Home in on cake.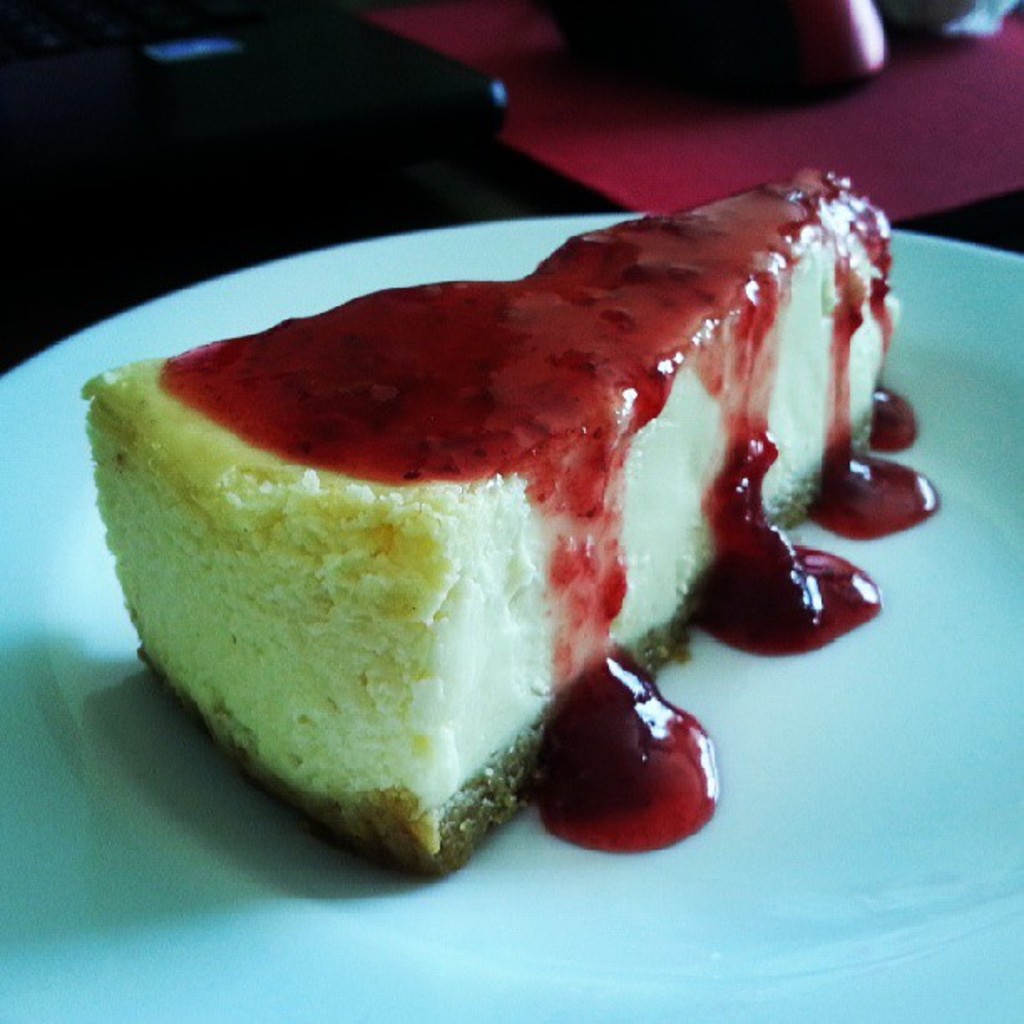
Homed in at [87,169,897,875].
